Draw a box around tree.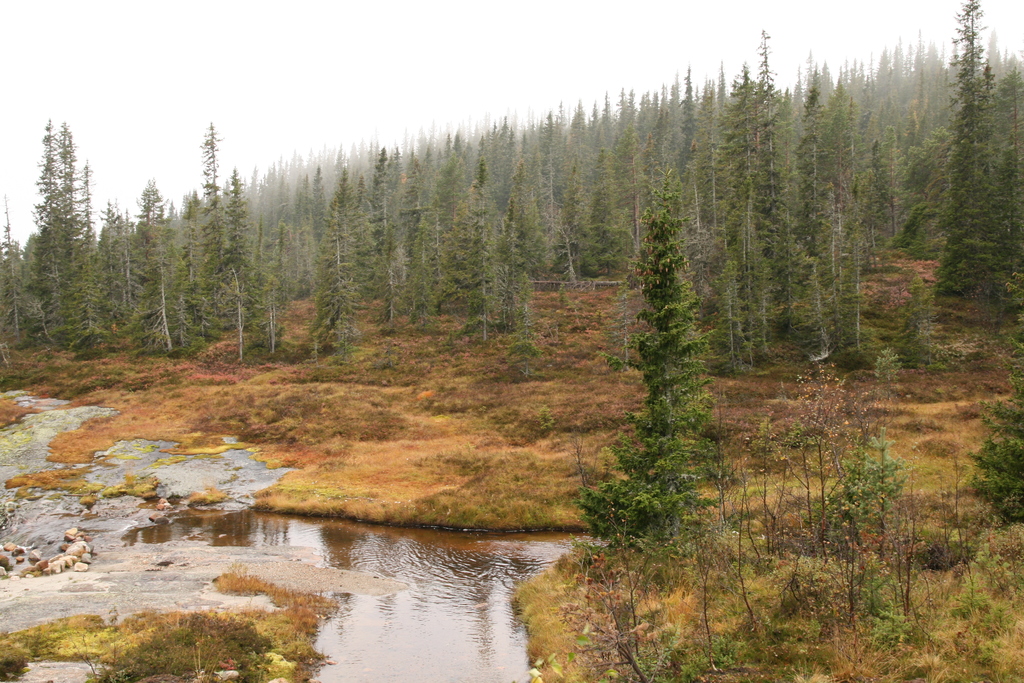
box=[207, 173, 264, 368].
